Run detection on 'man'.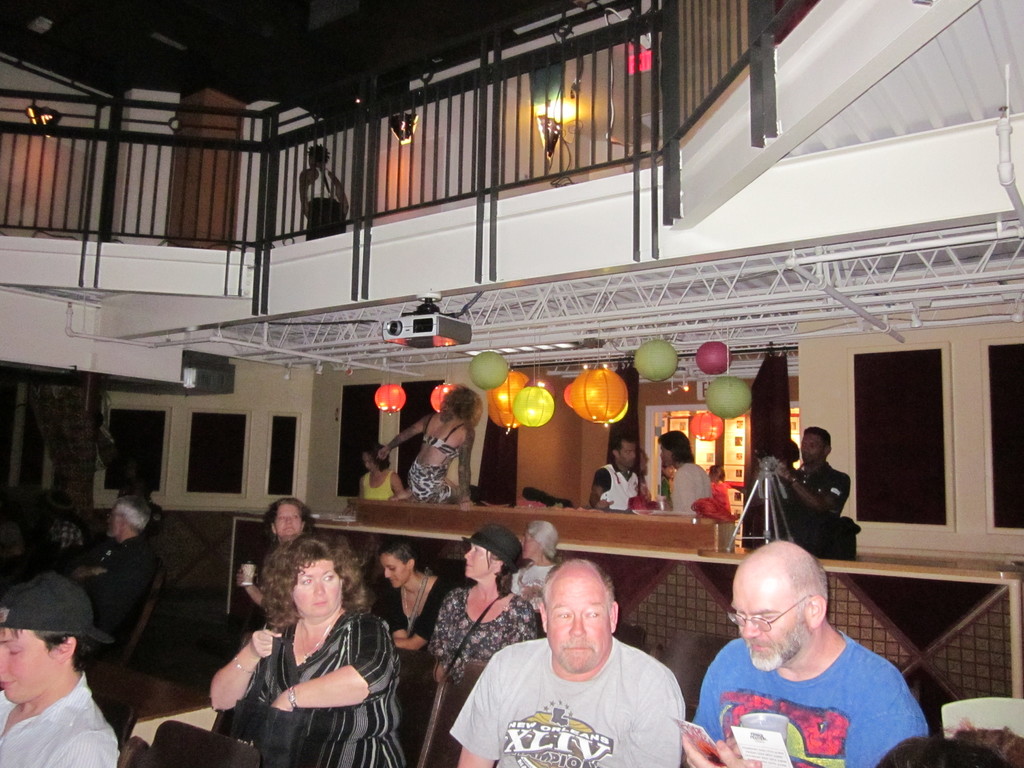
Result: (684, 536, 932, 767).
